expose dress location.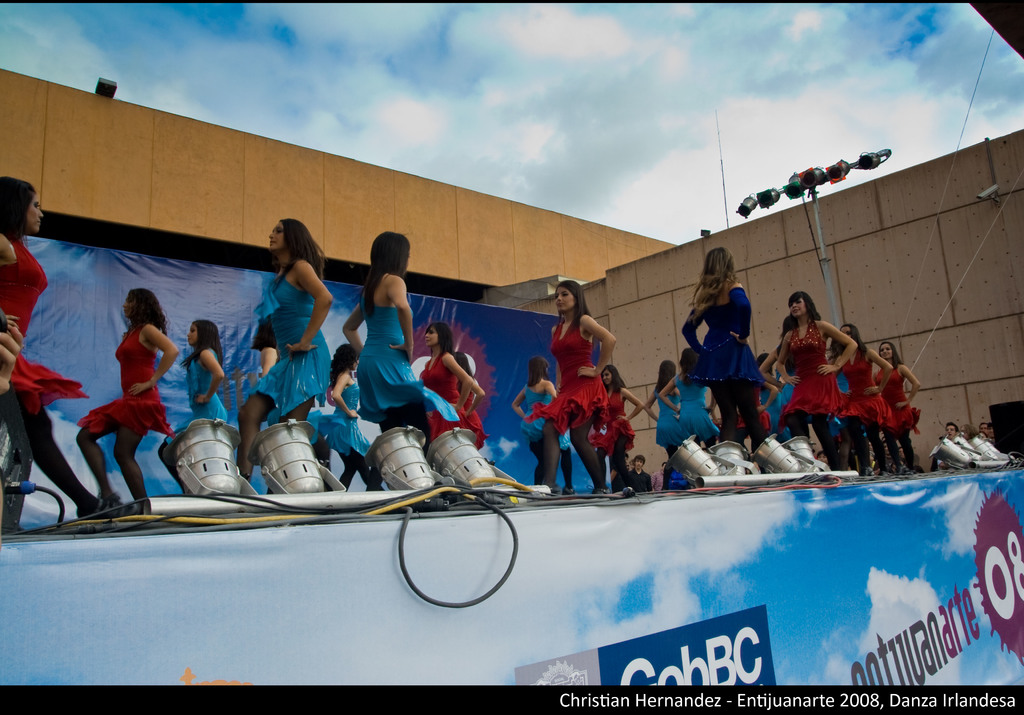
Exposed at box(585, 383, 630, 456).
